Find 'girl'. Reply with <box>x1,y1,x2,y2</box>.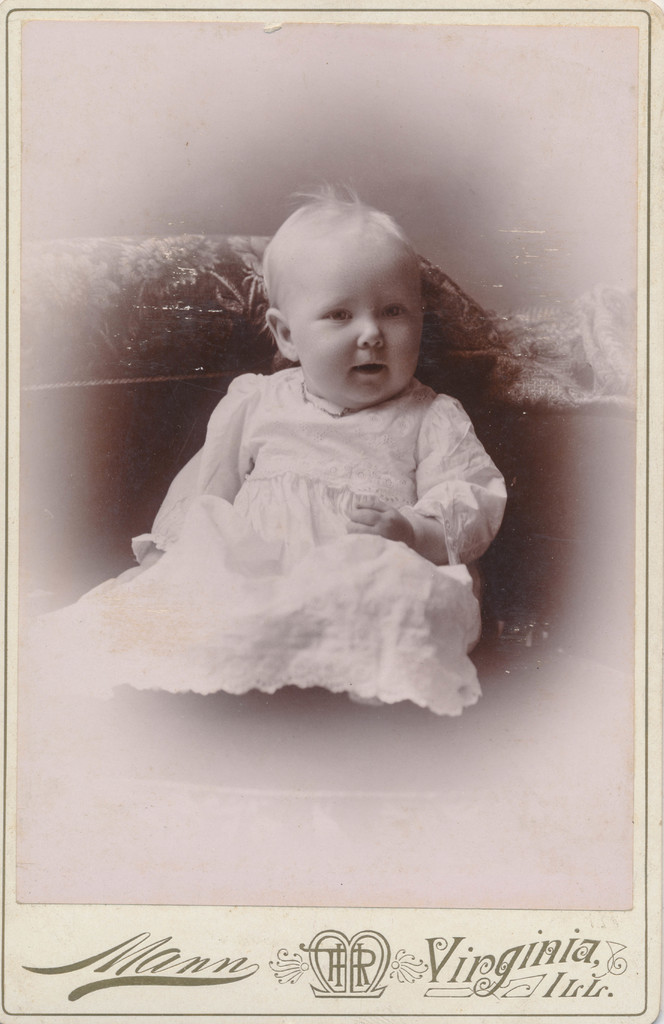
<box>30,180,506,716</box>.
